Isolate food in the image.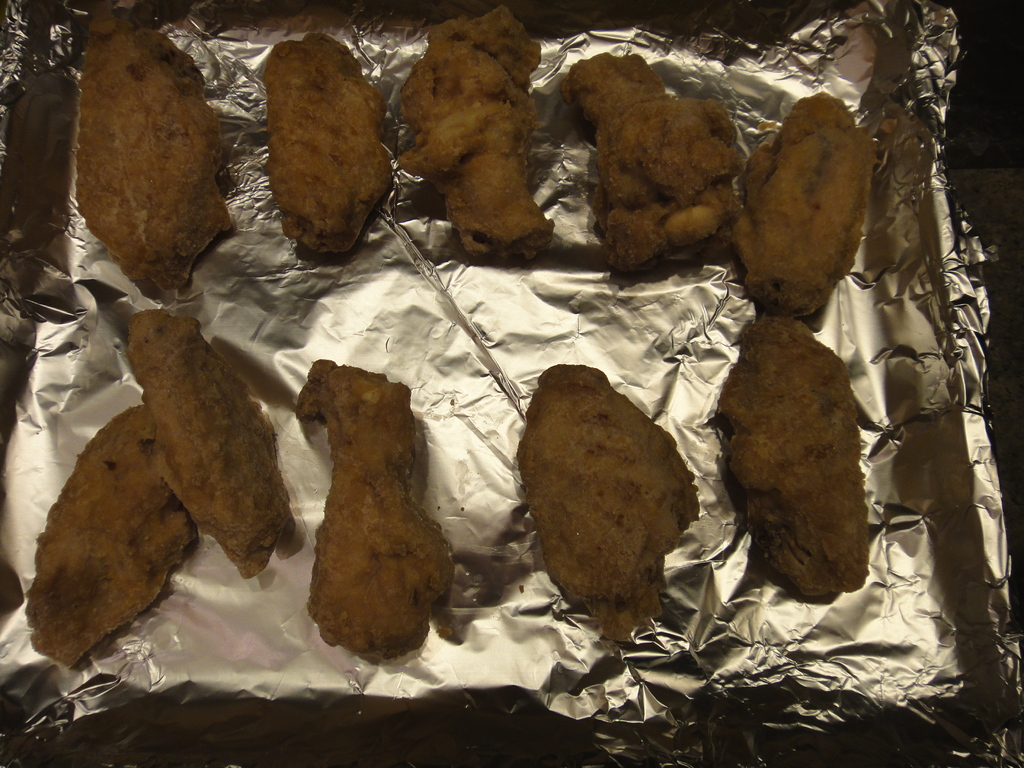
Isolated region: bbox=[396, 4, 557, 260].
